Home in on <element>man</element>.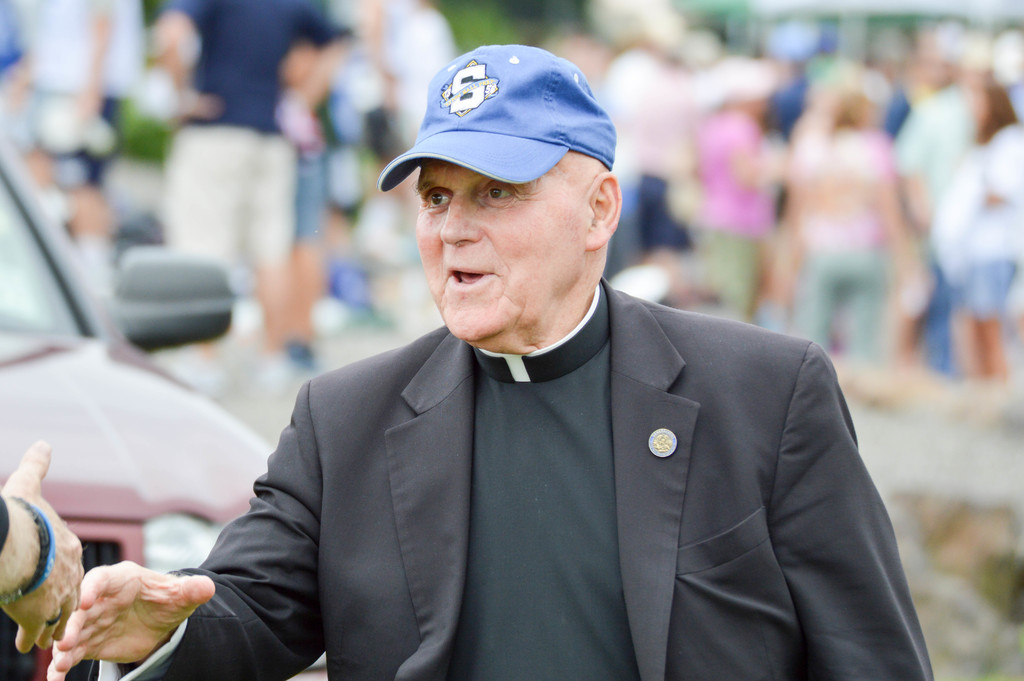
Homed in at 163 52 915 677.
